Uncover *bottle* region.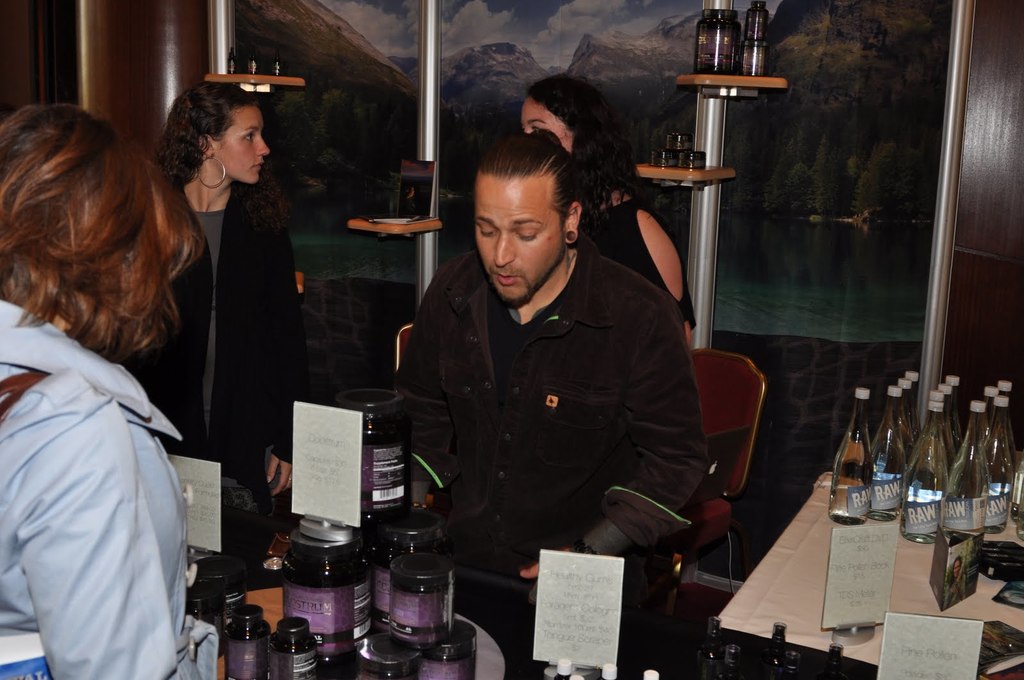
Uncovered: 220/592/292/679.
